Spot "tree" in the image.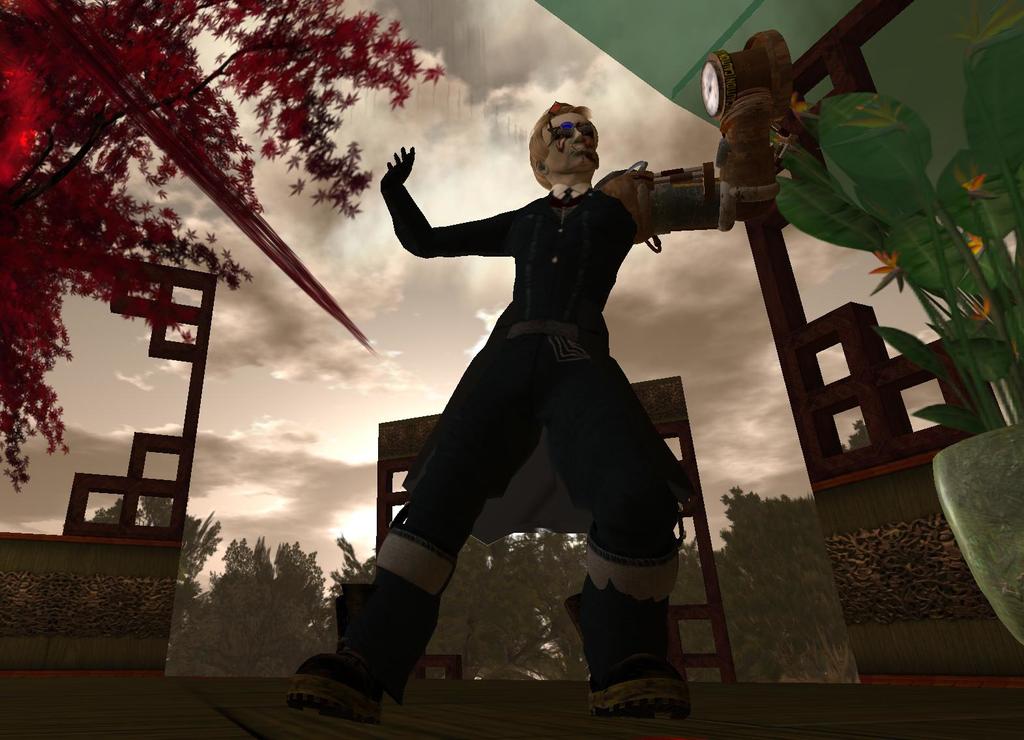
"tree" found at region(0, 0, 444, 496).
